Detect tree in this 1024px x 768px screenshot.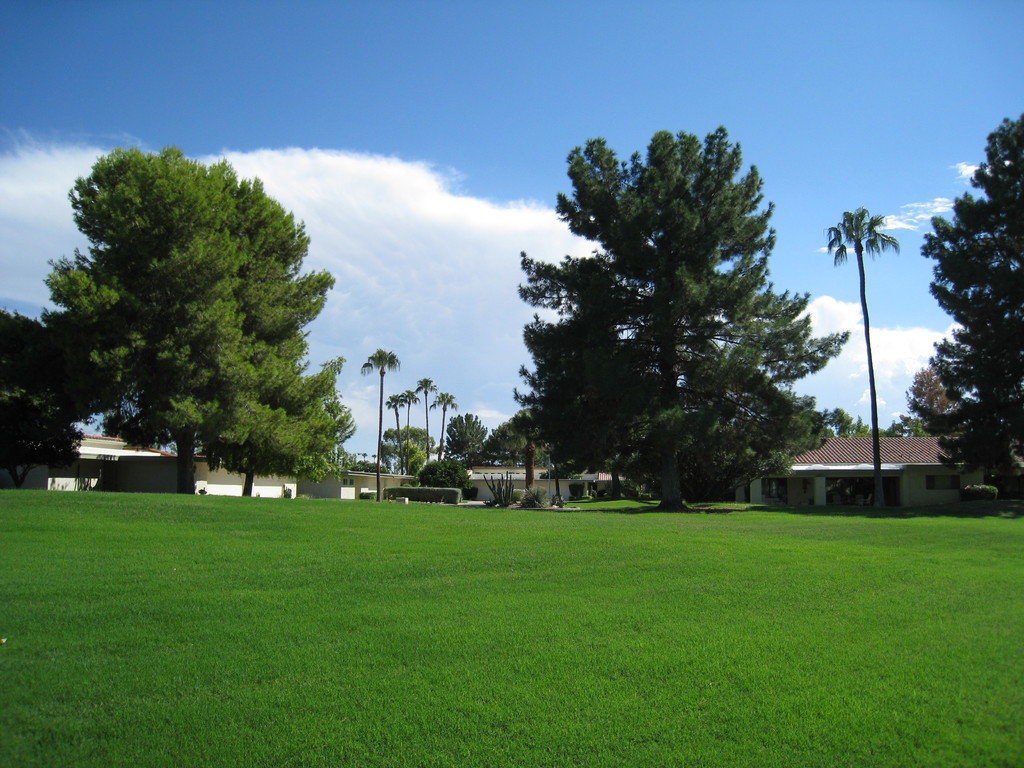
Detection: x1=906 y1=114 x2=1023 y2=504.
